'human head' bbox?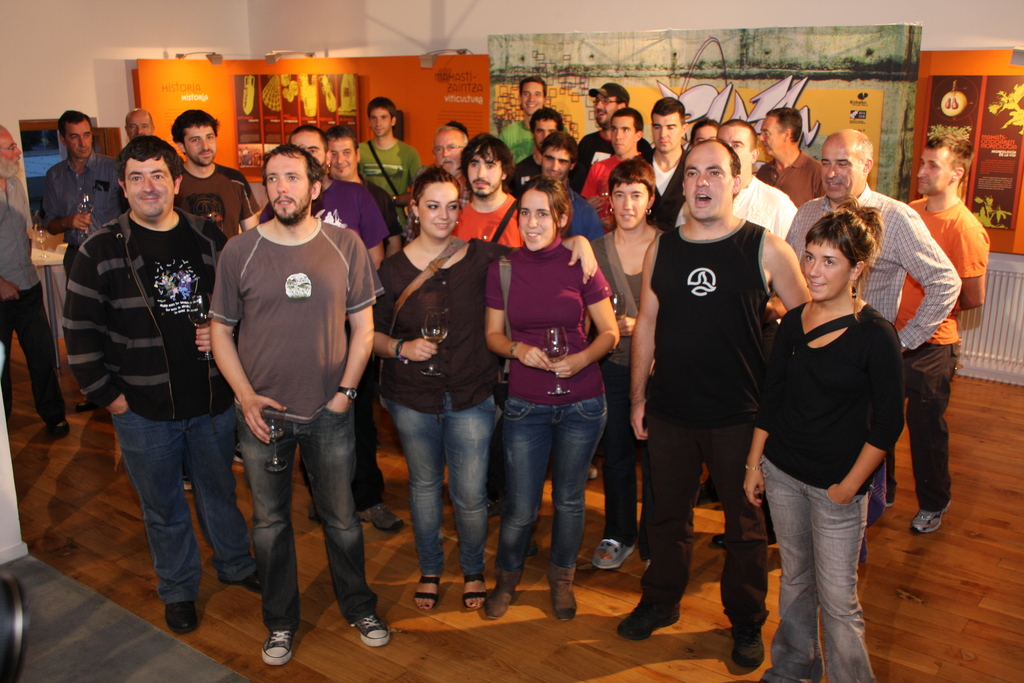
Rect(535, 128, 584, 181)
